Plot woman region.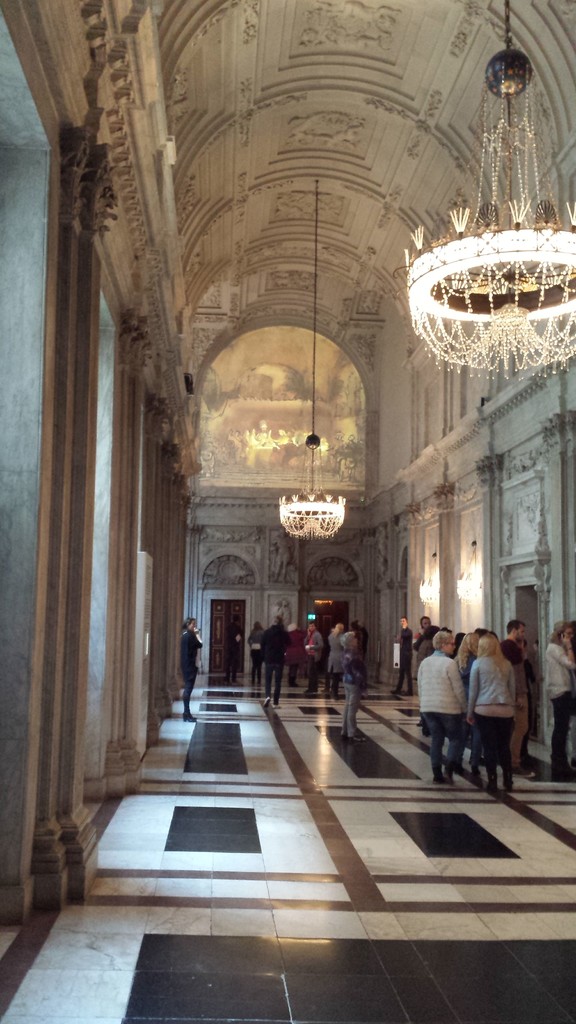
Plotted at l=461, t=626, r=477, b=679.
